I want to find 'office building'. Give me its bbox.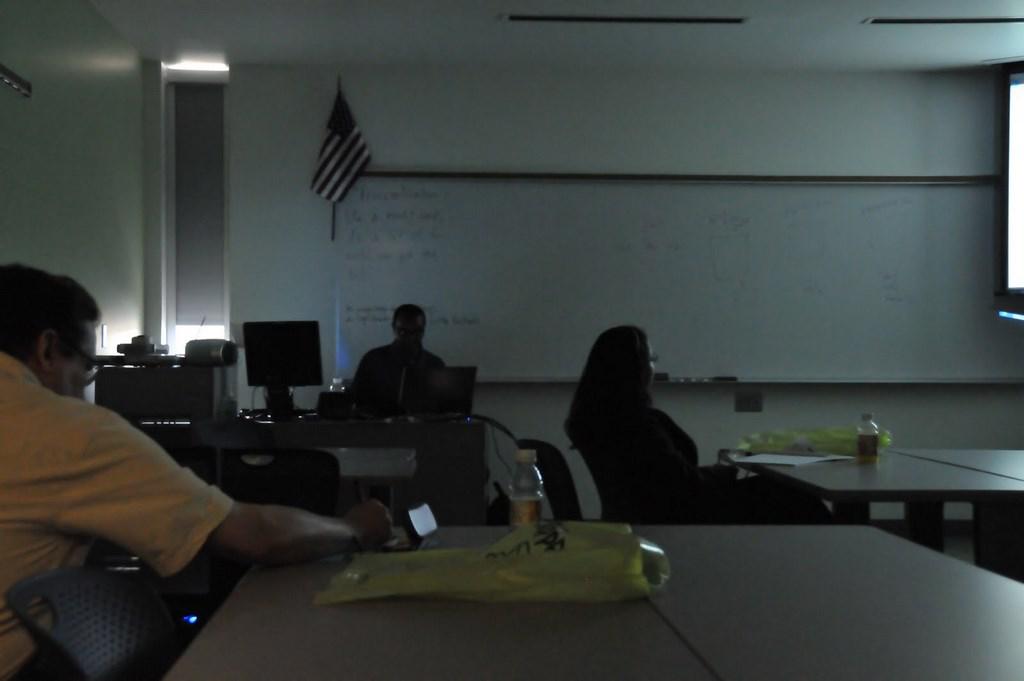
left=0, top=0, right=1023, bottom=680.
